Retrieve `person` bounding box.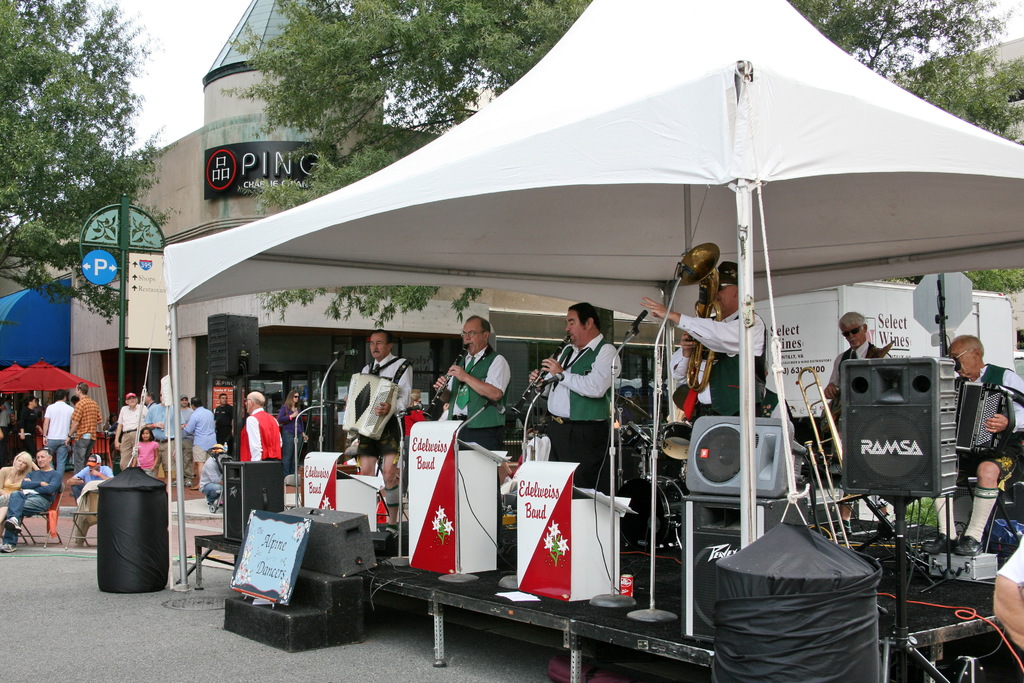
Bounding box: BBox(924, 333, 1023, 551).
